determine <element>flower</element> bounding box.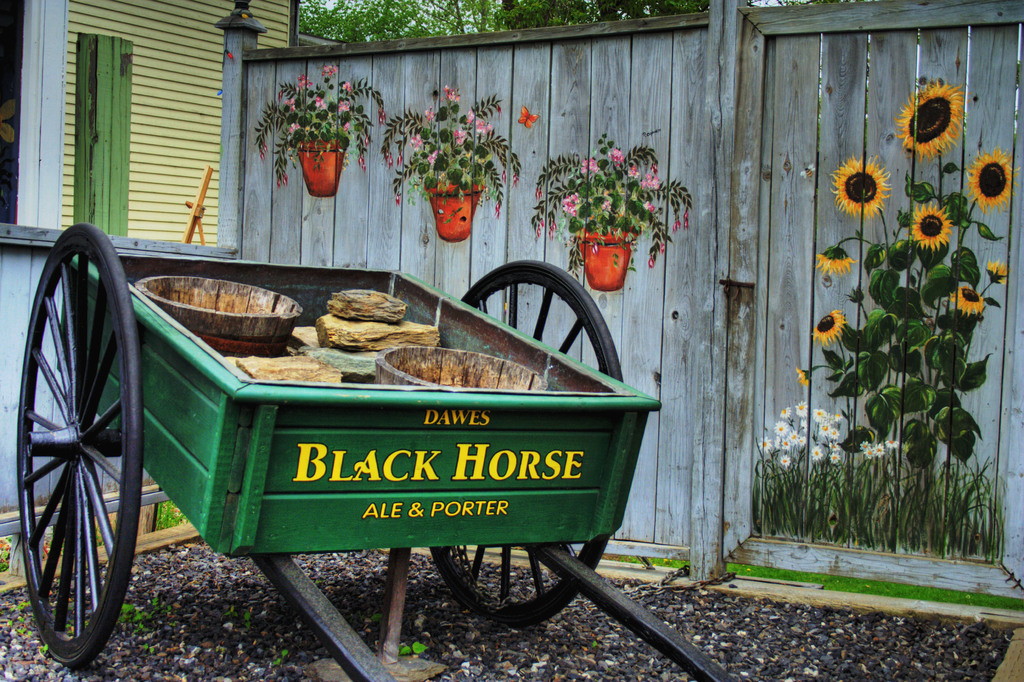
Determined: box=[499, 168, 507, 184].
